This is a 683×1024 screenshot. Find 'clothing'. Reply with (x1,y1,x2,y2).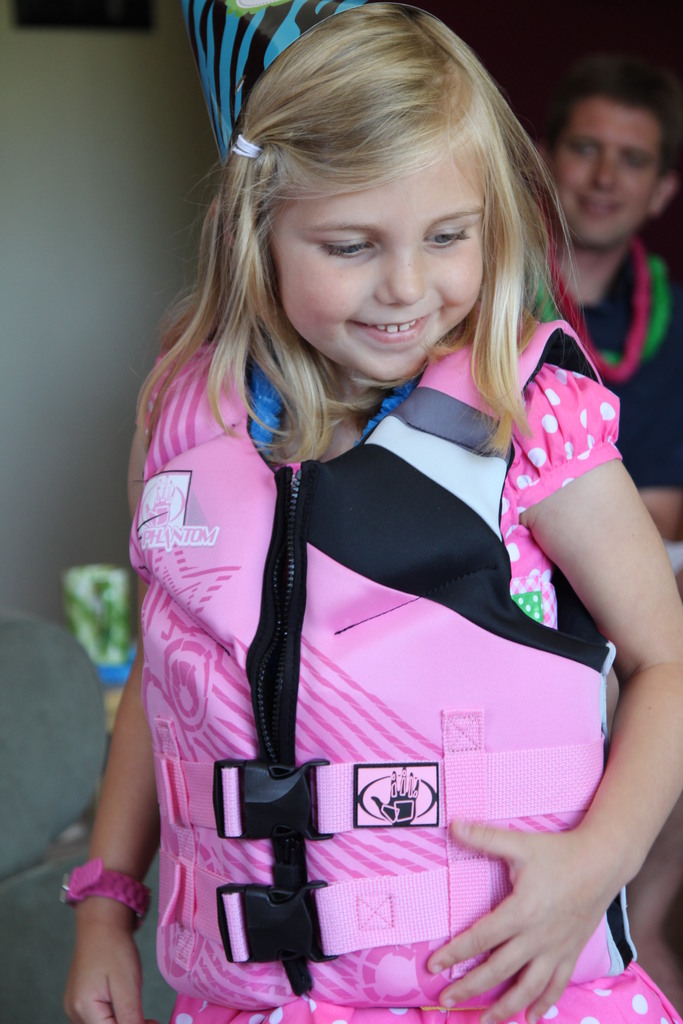
(144,294,682,1022).
